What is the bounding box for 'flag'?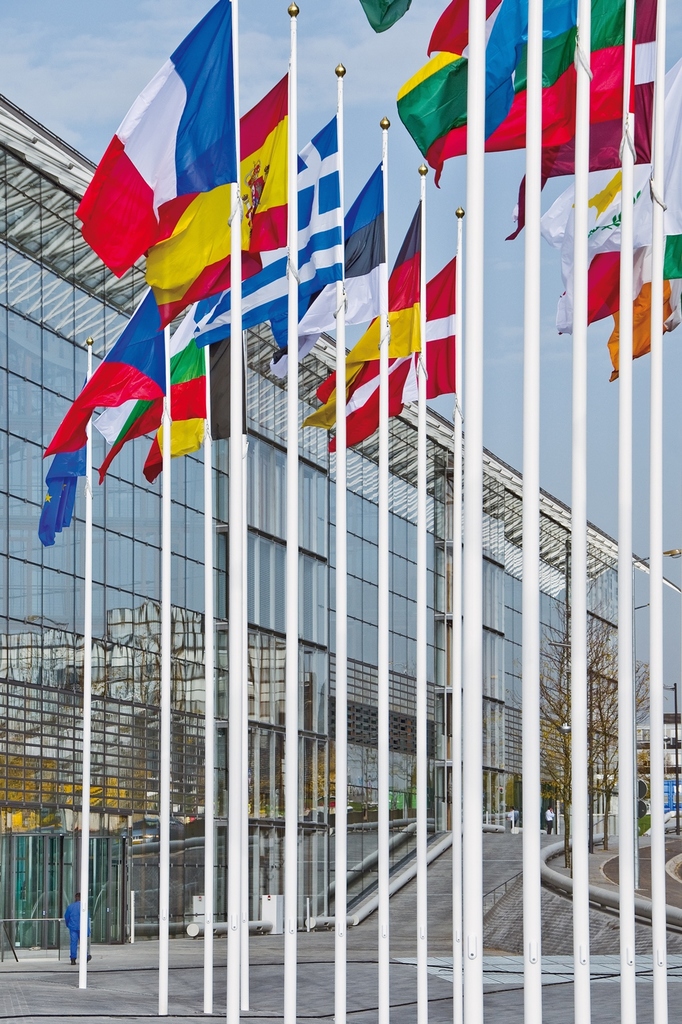
[476,0,642,155].
